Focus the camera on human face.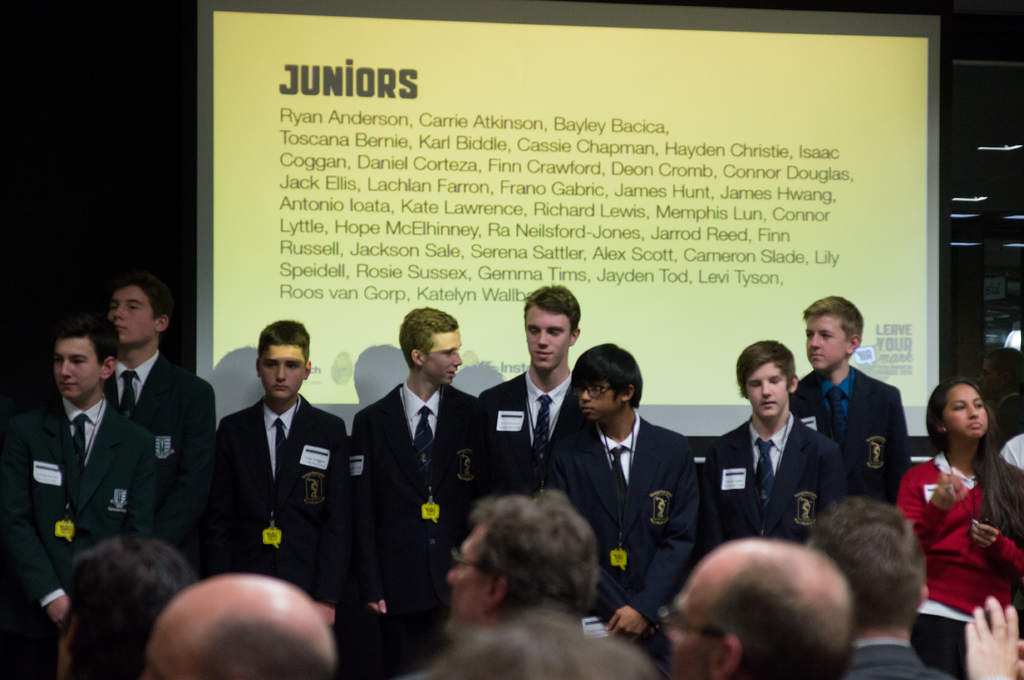
Focus region: <region>103, 282, 157, 348</region>.
